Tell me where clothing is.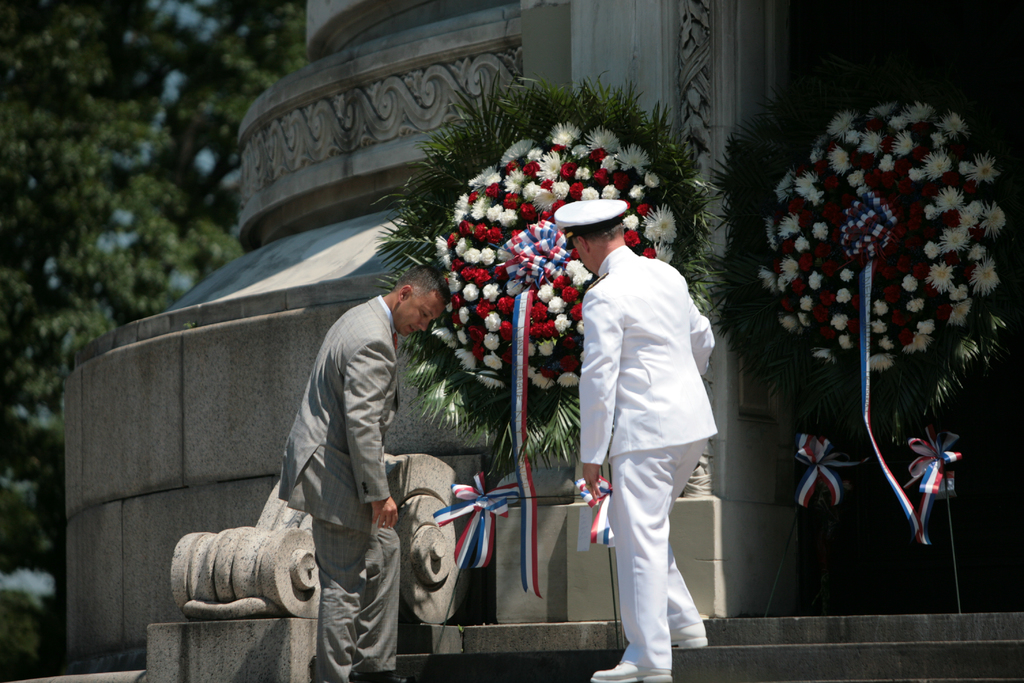
clothing is at bbox=[578, 243, 719, 668].
